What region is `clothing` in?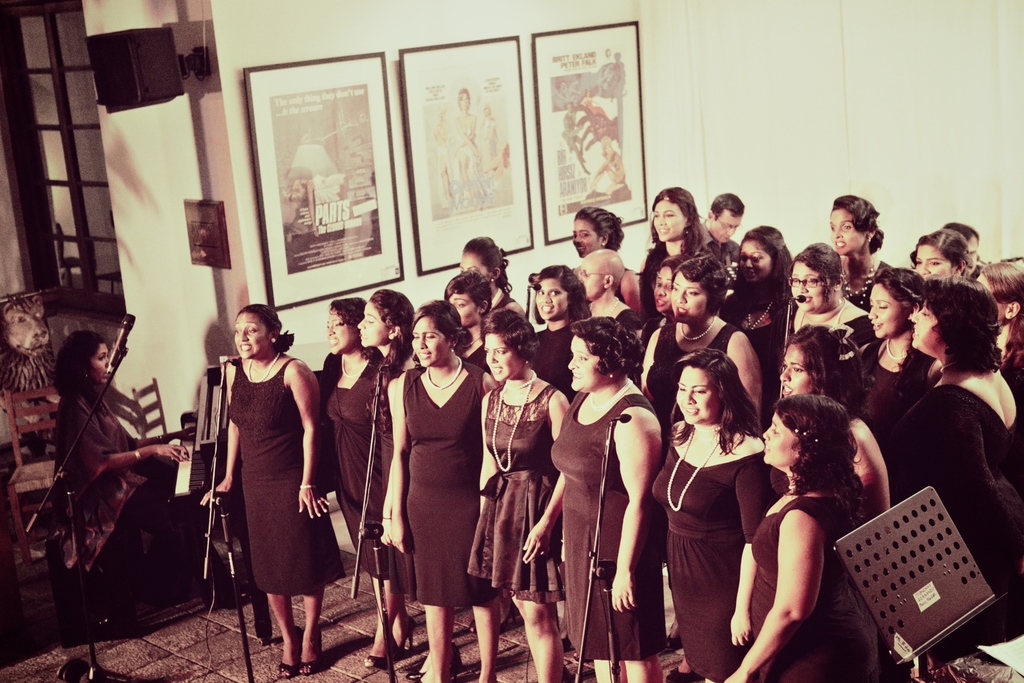
(52, 380, 202, 579).
